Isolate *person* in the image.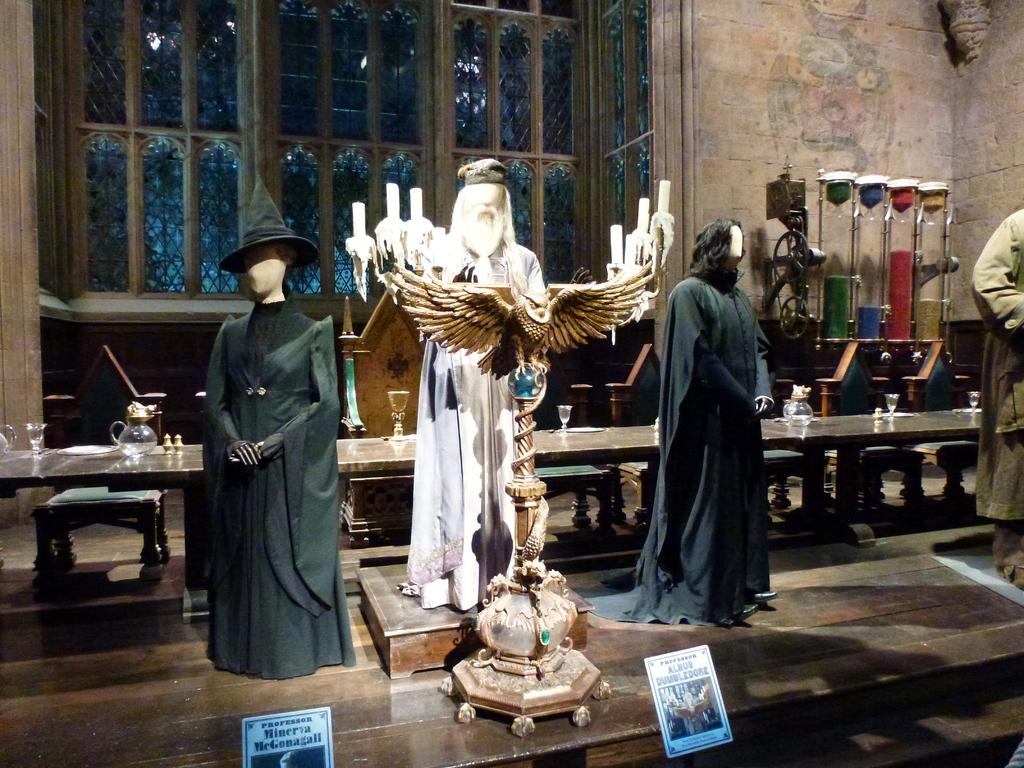
Isolated region: bbox=[197, 227, 349, 704].
